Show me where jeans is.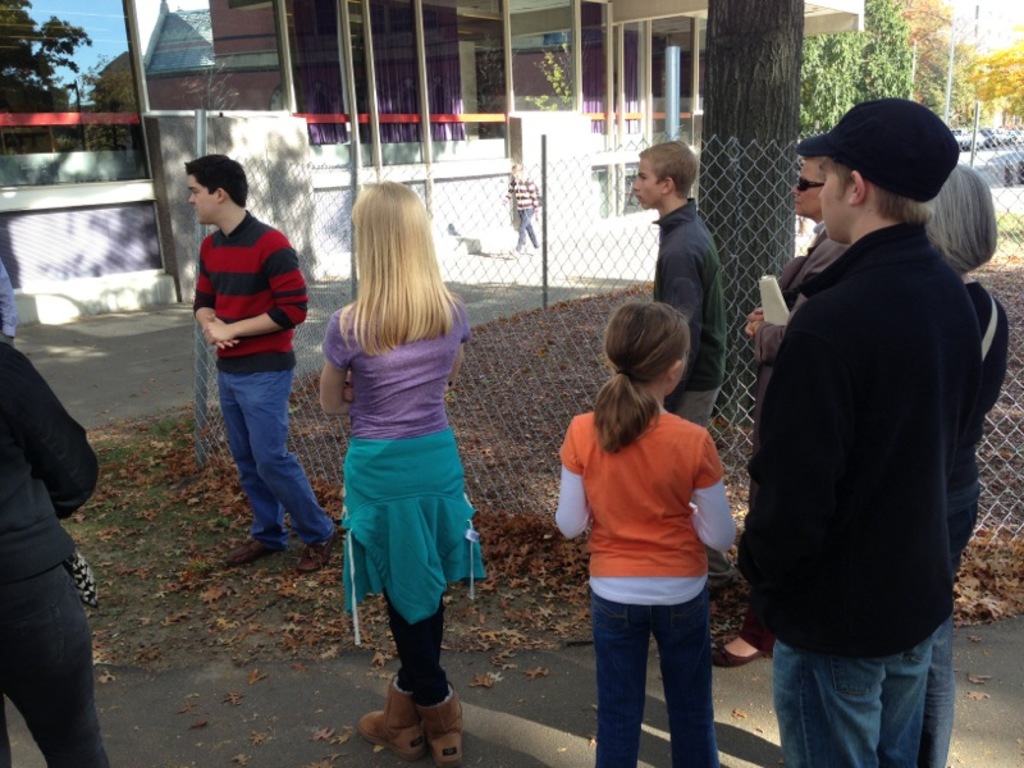
jeans is at detection(773, 631, 934, 759).
